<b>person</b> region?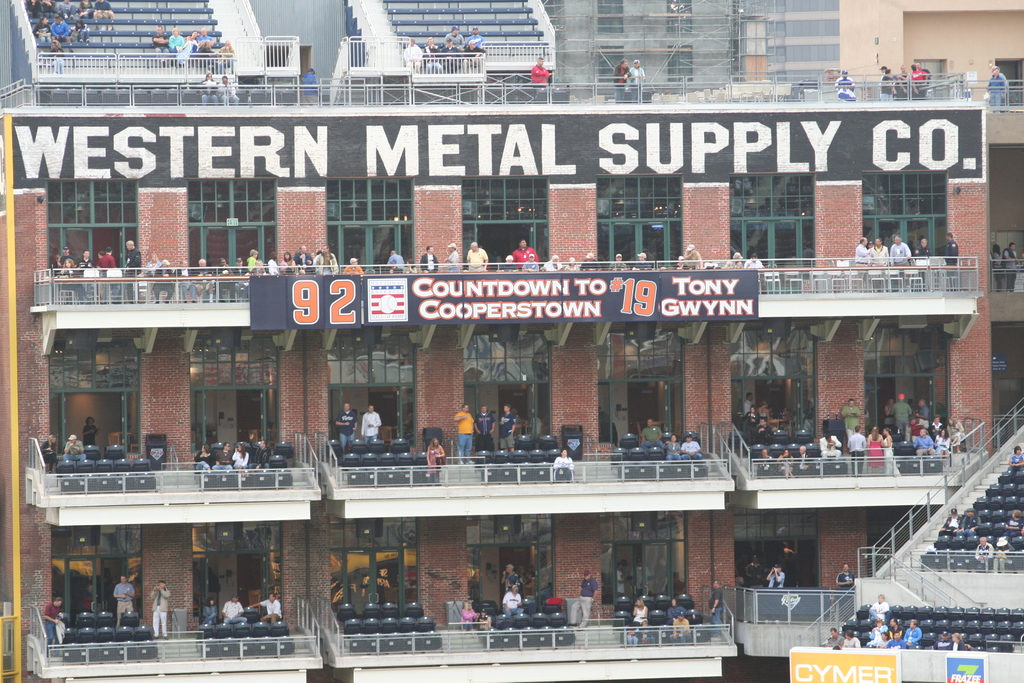
l=932, t=627, r=950, b=650
